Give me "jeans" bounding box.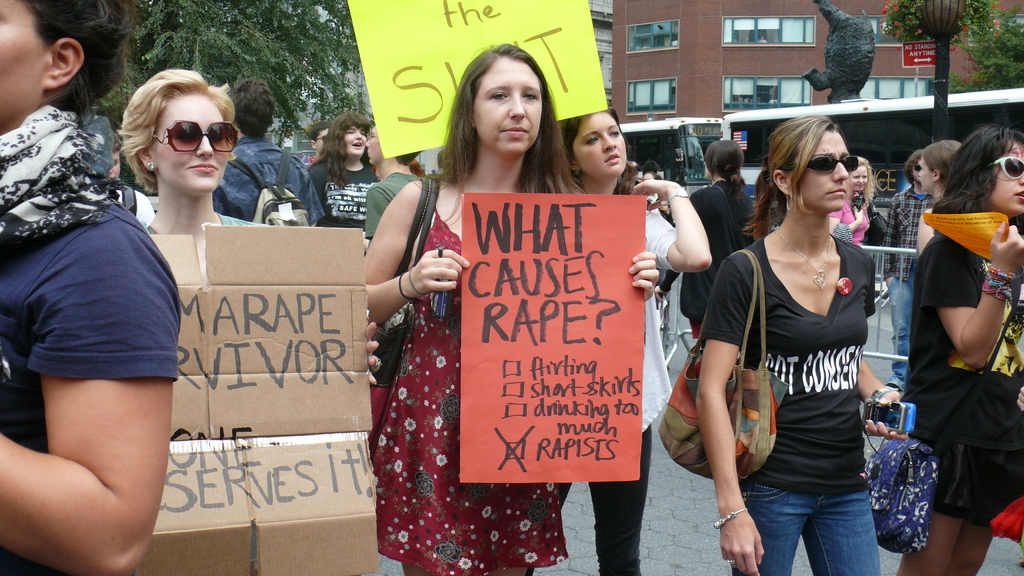
BBox(754, 454, 890, 575).
